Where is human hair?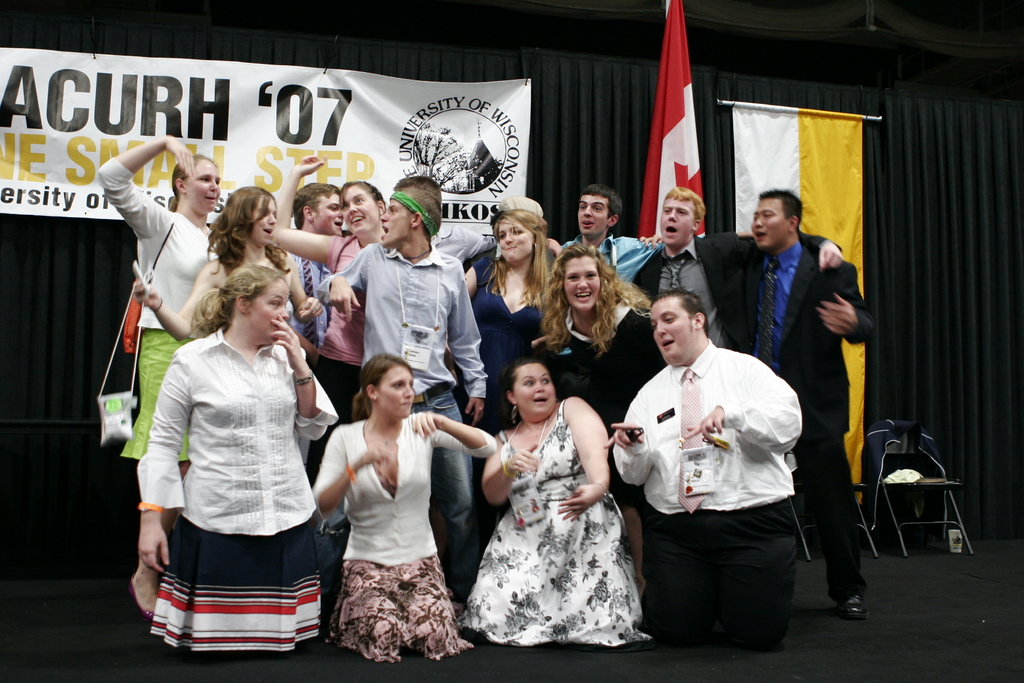
<region>339, 178, 386, 212</region>.
